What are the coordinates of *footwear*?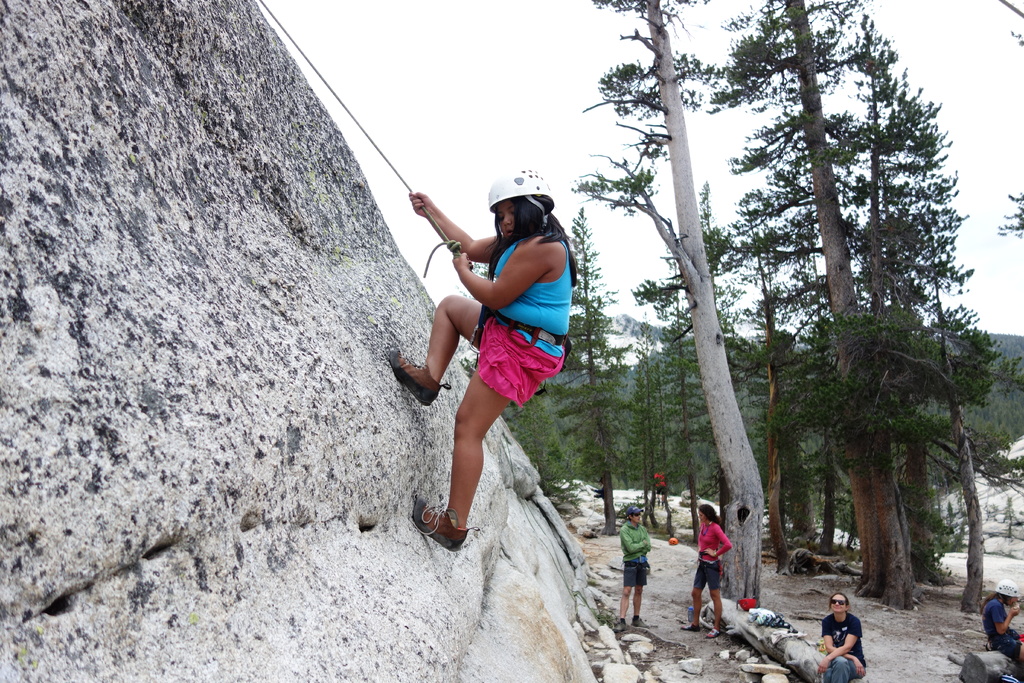
[632, 612, 646, 628].
